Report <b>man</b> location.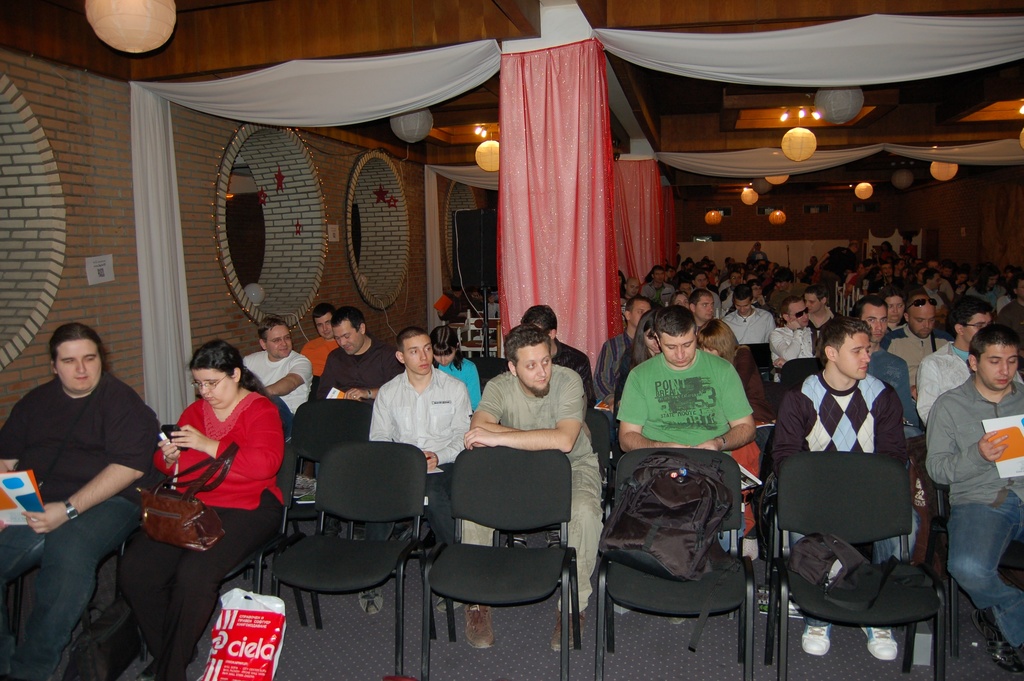
Report: {"left": 622, "top": 276, "right": 641, "bottom": 304}.
